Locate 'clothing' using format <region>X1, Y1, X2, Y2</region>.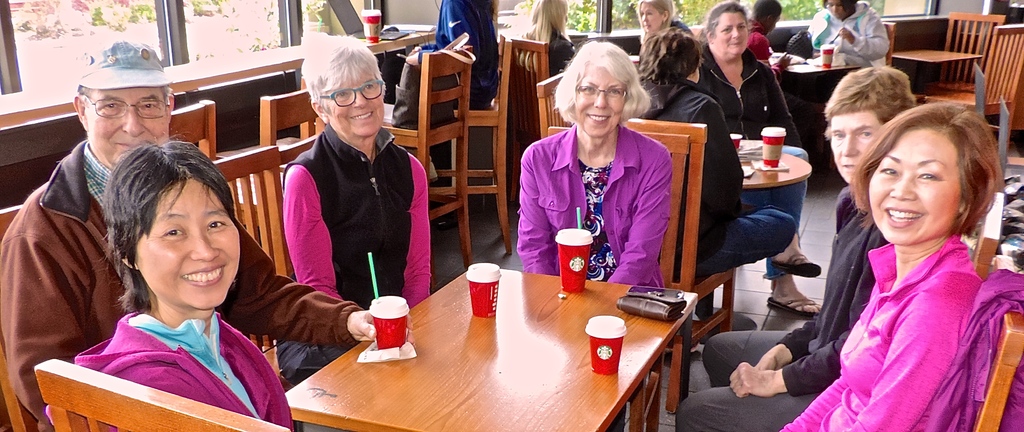
<region>696, 36, 808, 279</region>.
